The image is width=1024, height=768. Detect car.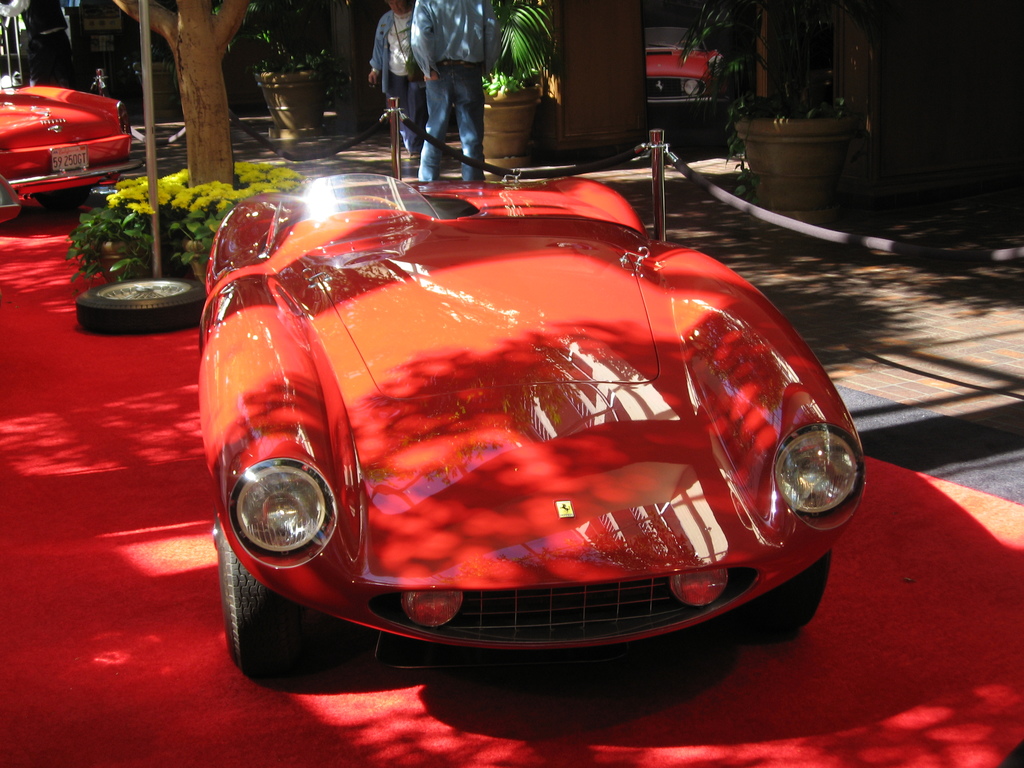
Detection: [x1=4, y1=68, x2=125, y2=201].
